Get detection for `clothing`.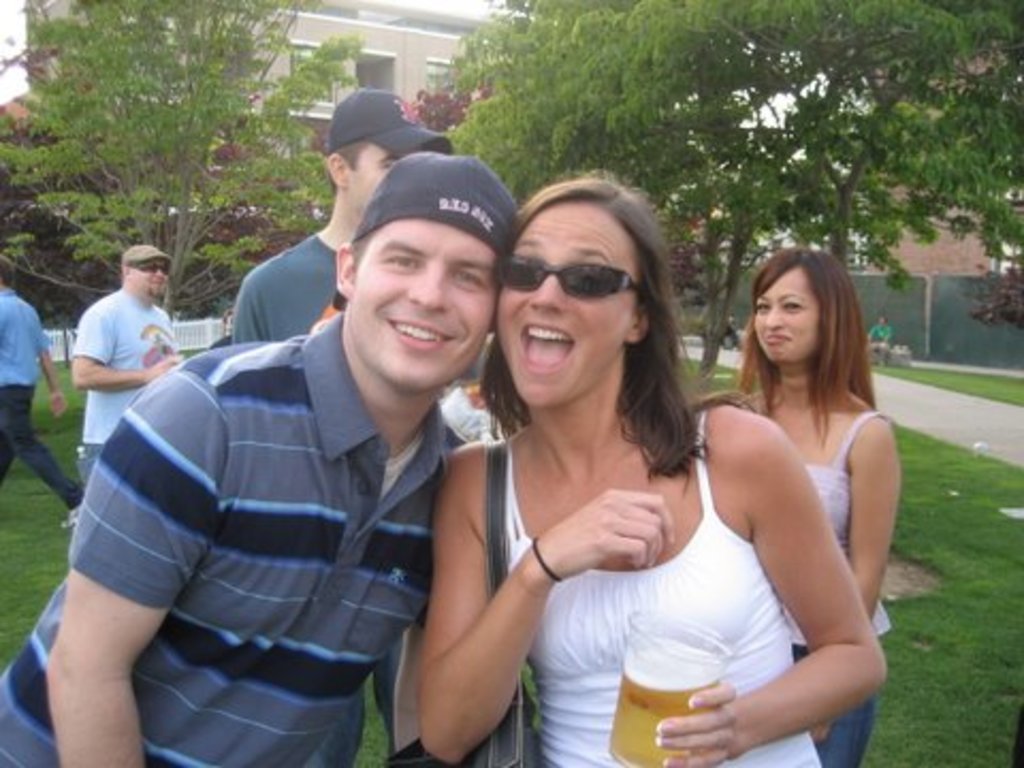
Detection: detection(224, 228, 352, 346).
